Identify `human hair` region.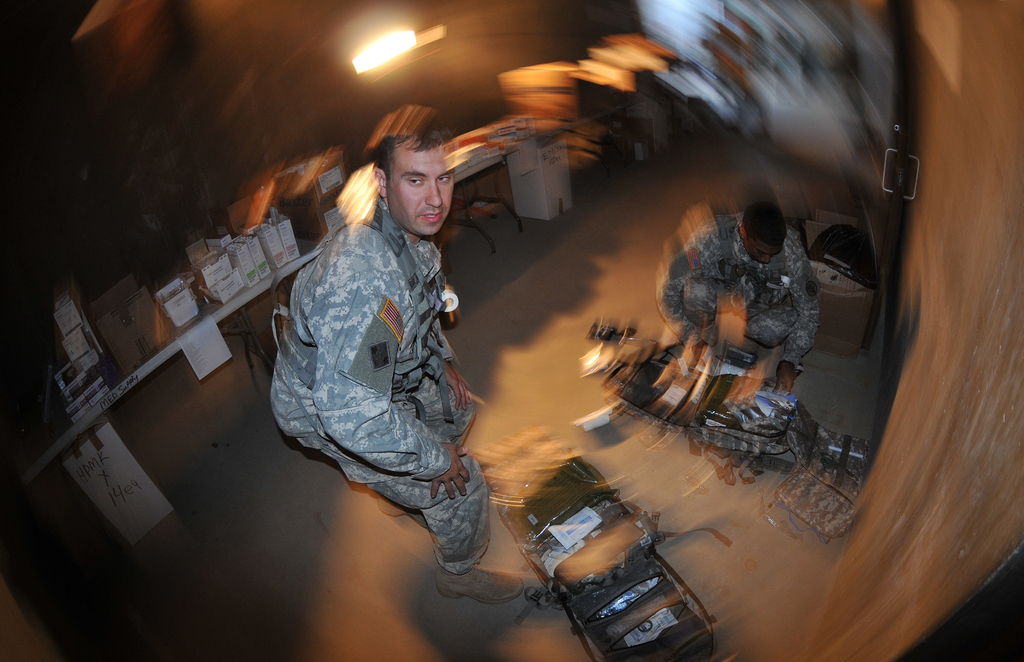
Region: rect(370, 104, 440, 164).
